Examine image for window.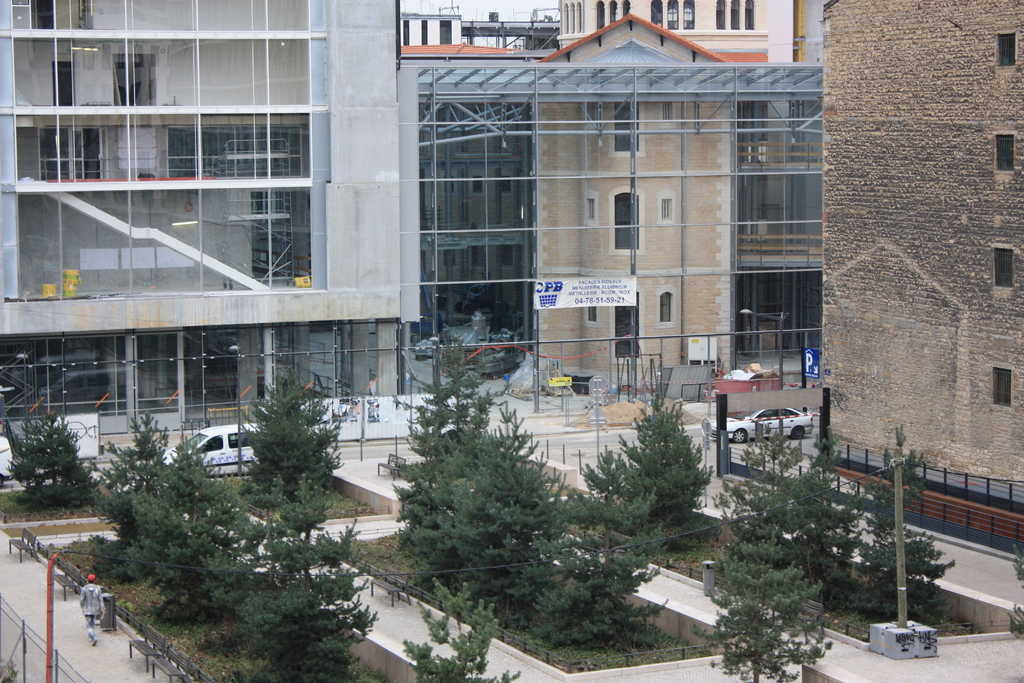
Examination result: [left=681, top=0, right=694, bottom=29].
